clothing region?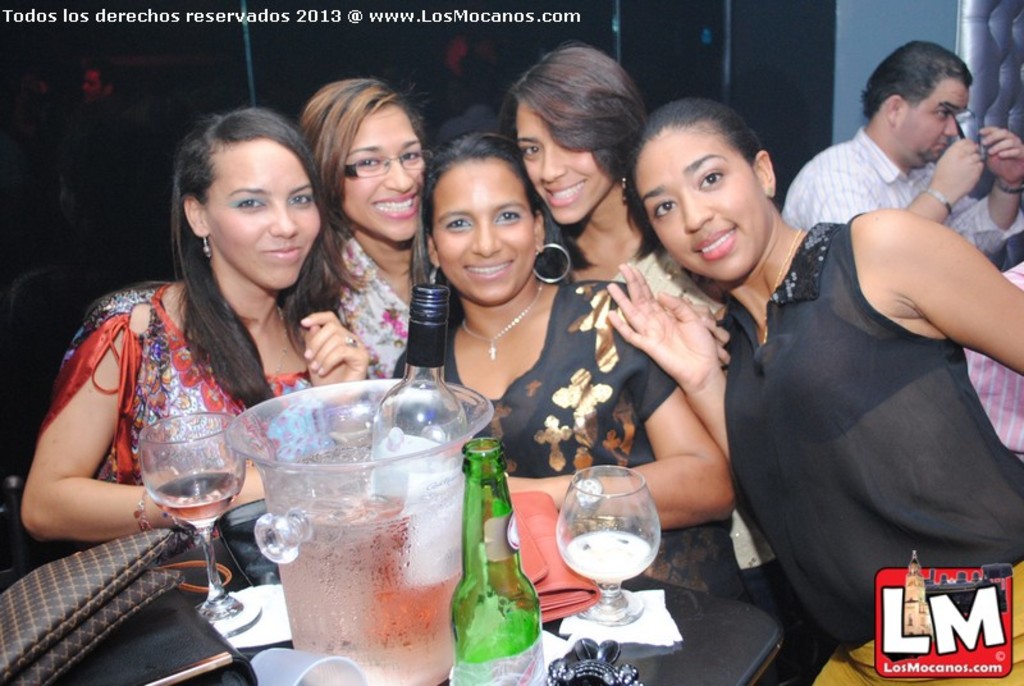
pyautogui.locateOnScreen(324, 239, 403, 376)
